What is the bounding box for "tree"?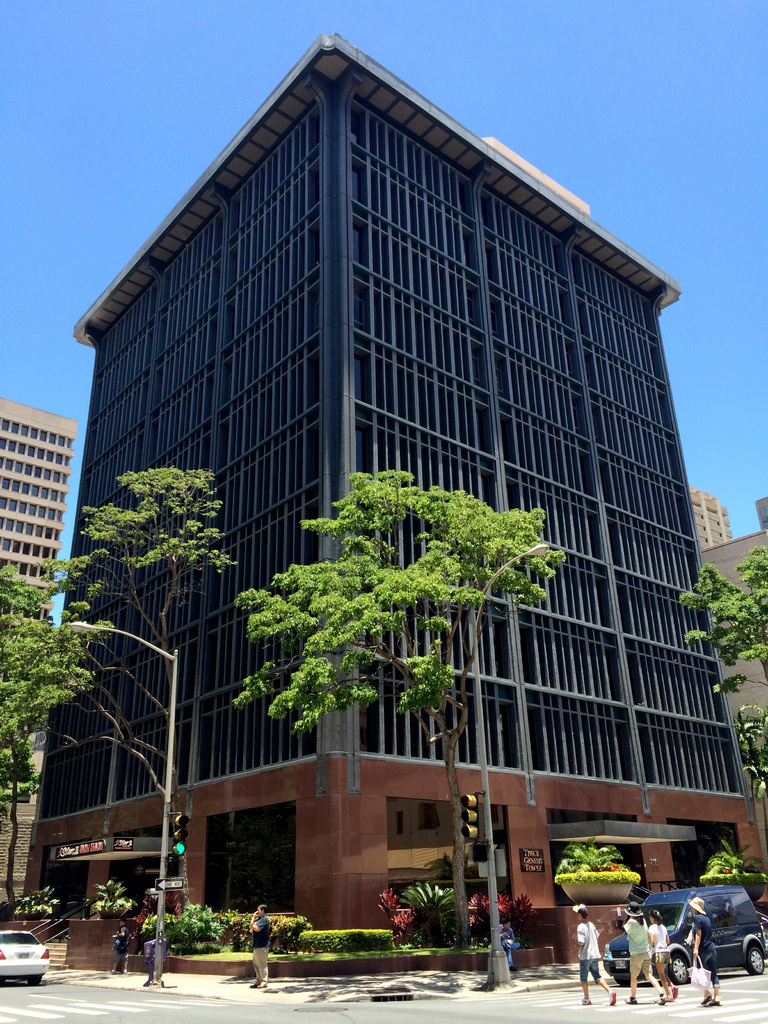
crop(674, 545, 767, 802).
